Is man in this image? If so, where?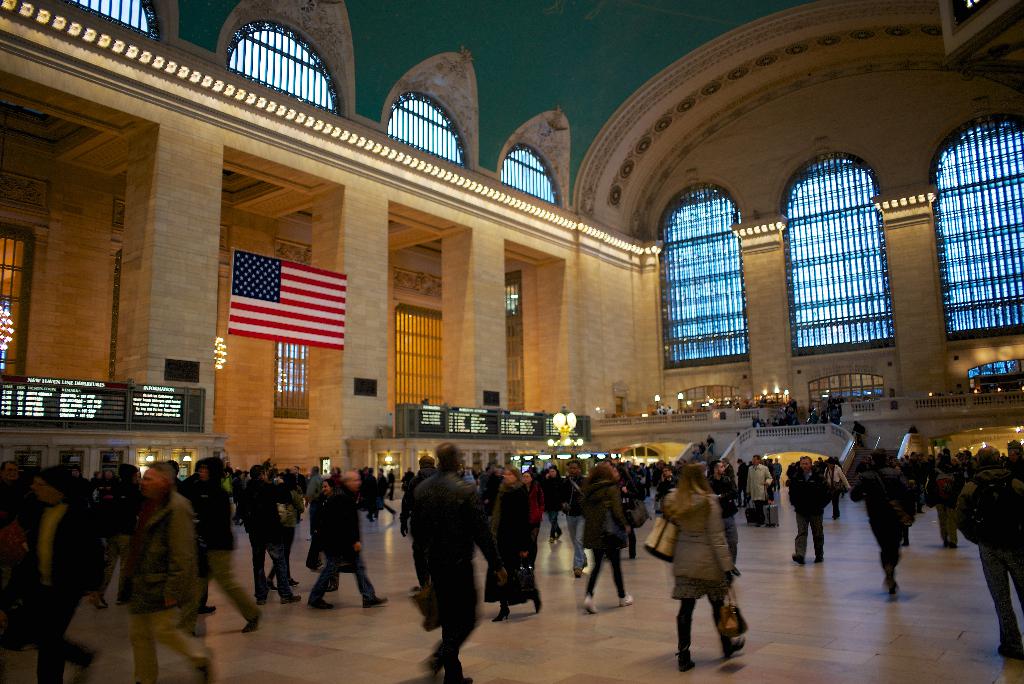
Yes, at {"left": 115, "top": 462, "right": 214, "bottom": 683}.
